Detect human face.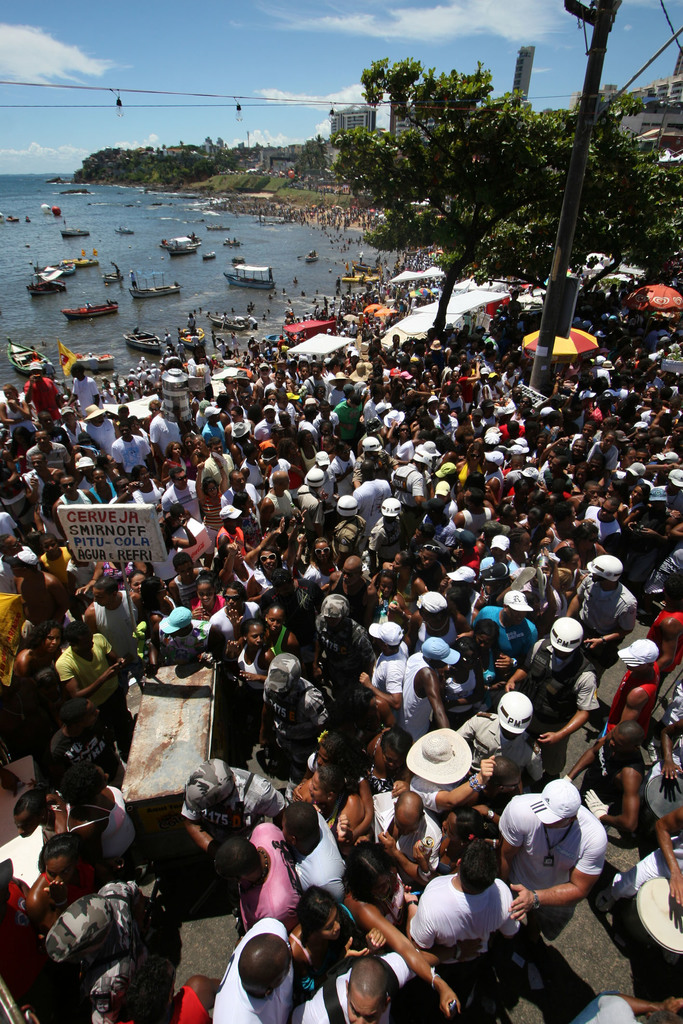
Detected at locate(226, 589, 243, 610).
